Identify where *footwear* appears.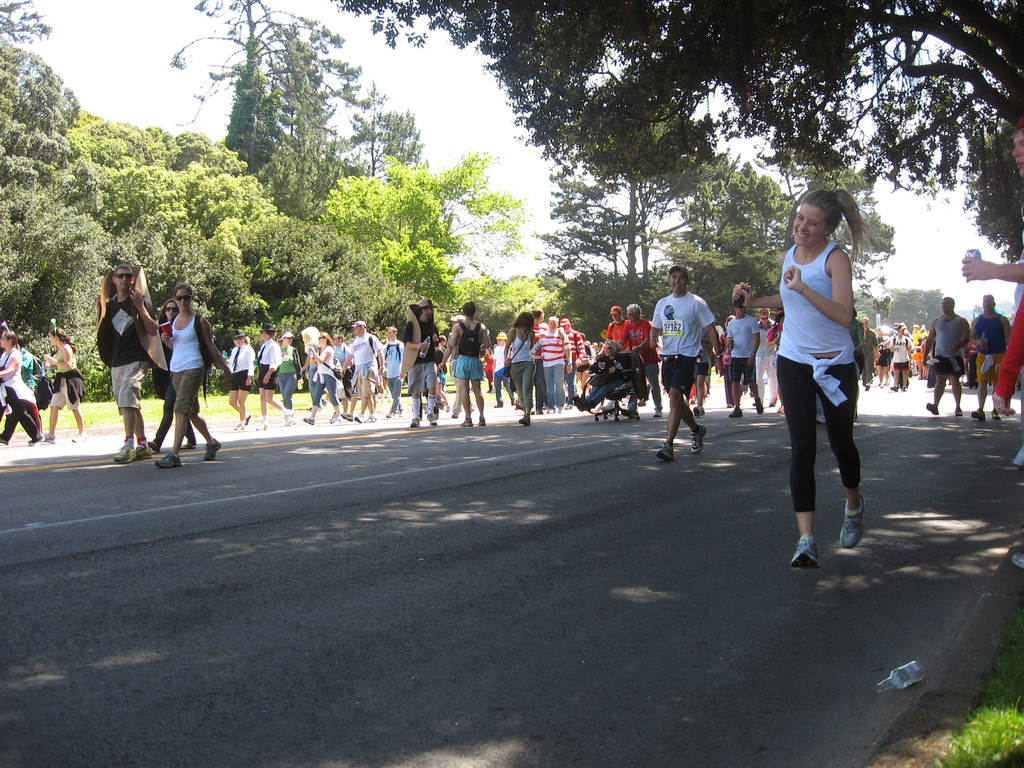
Appears at (154, 452, 180, 468).
